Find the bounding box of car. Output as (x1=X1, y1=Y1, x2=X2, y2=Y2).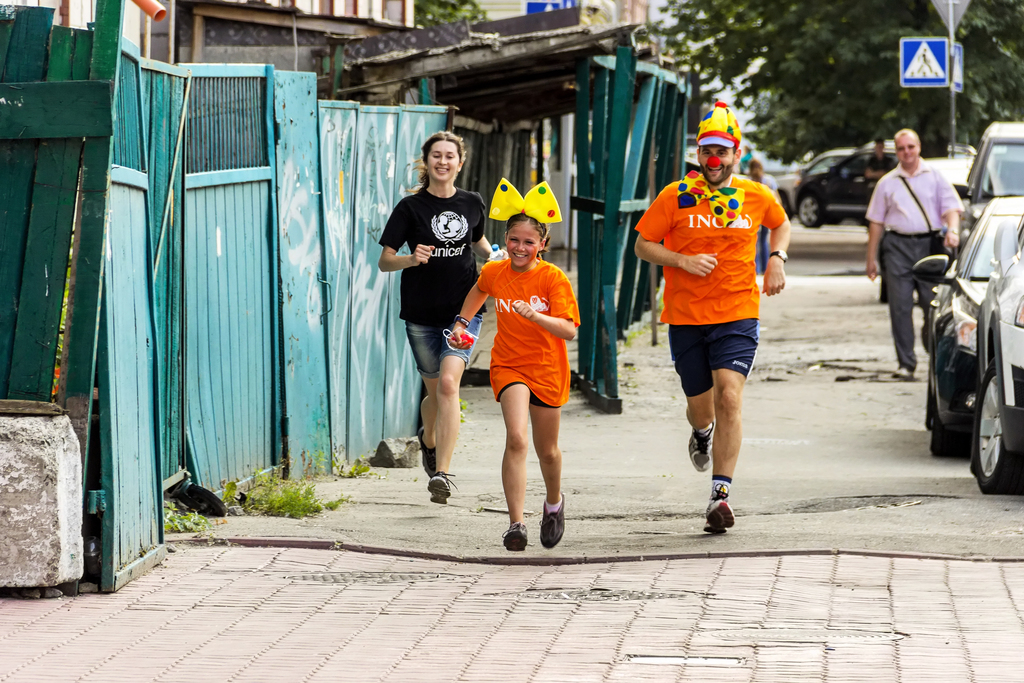
(x1=796, y1=149, x2=902, y2=230).
